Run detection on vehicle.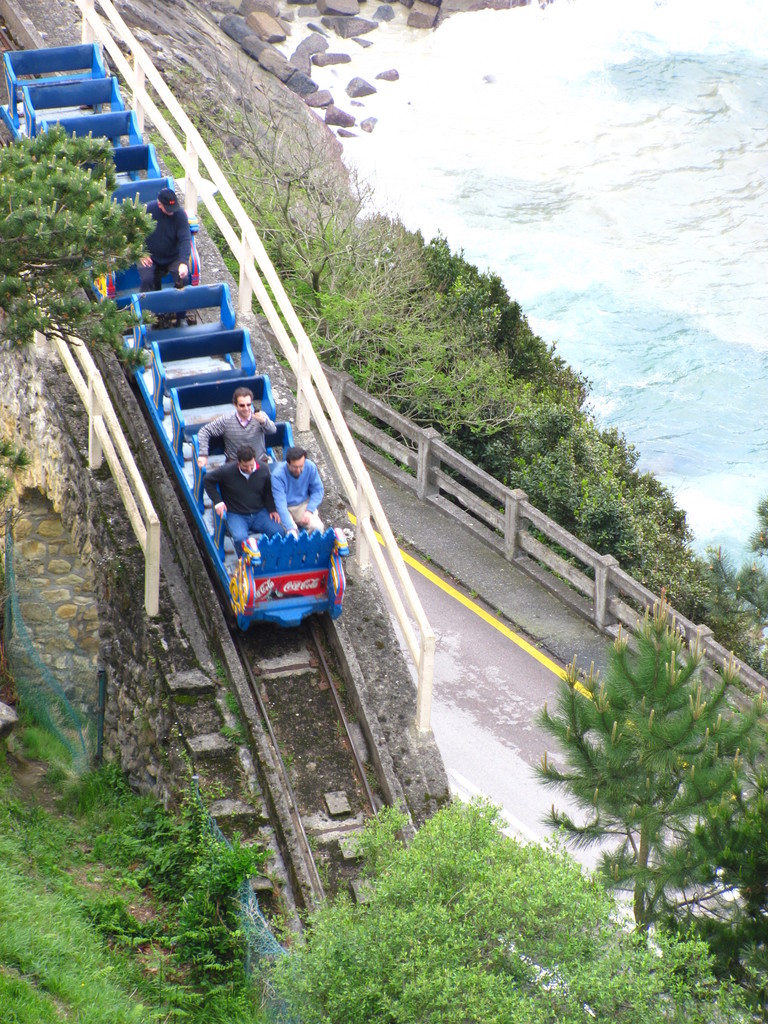
Result: [0,41,353,640].
